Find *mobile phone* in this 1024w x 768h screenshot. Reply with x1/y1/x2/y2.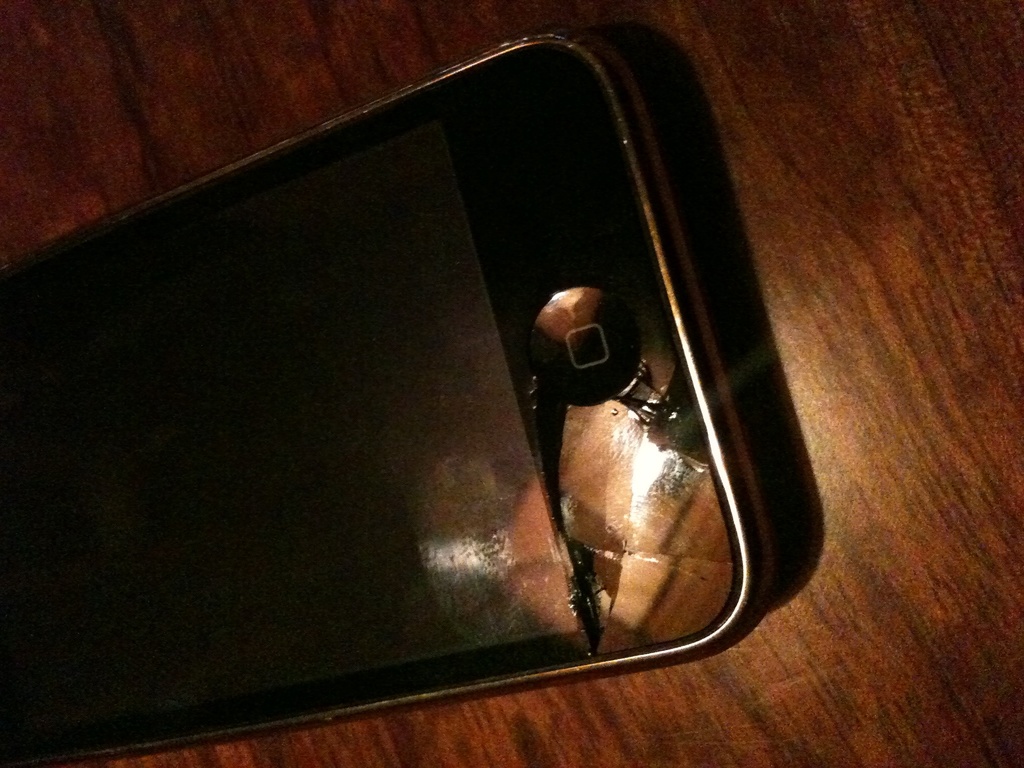
0/28/776/767.
